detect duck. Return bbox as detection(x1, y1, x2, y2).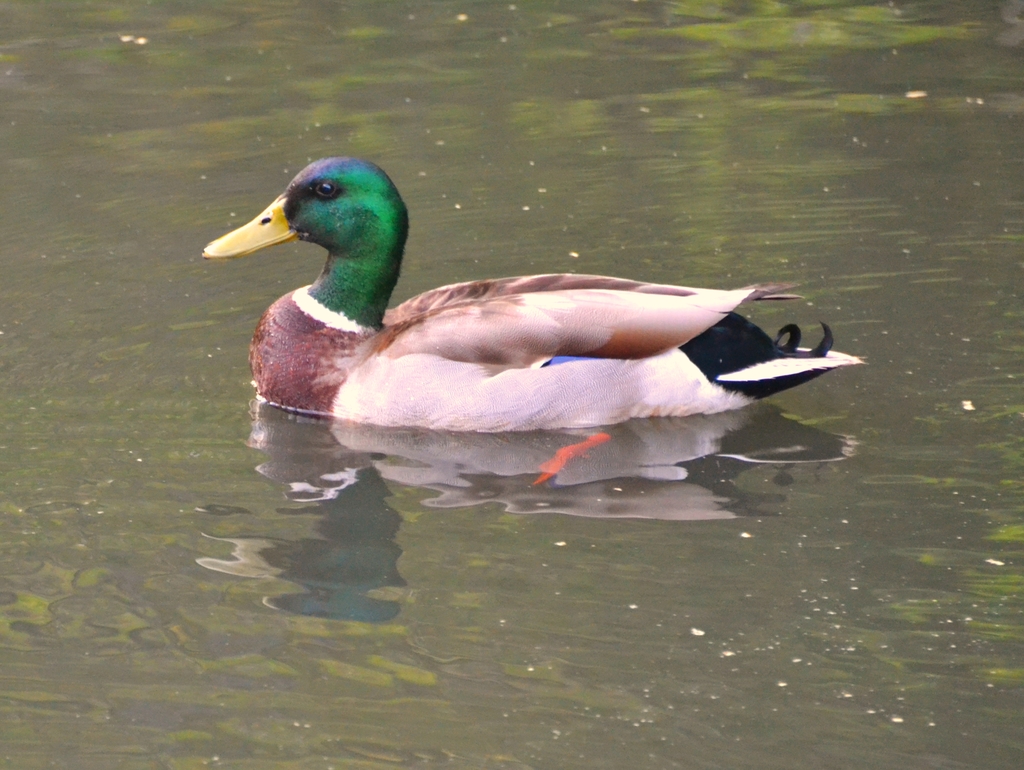
detection(202, 154, 865, 486).
